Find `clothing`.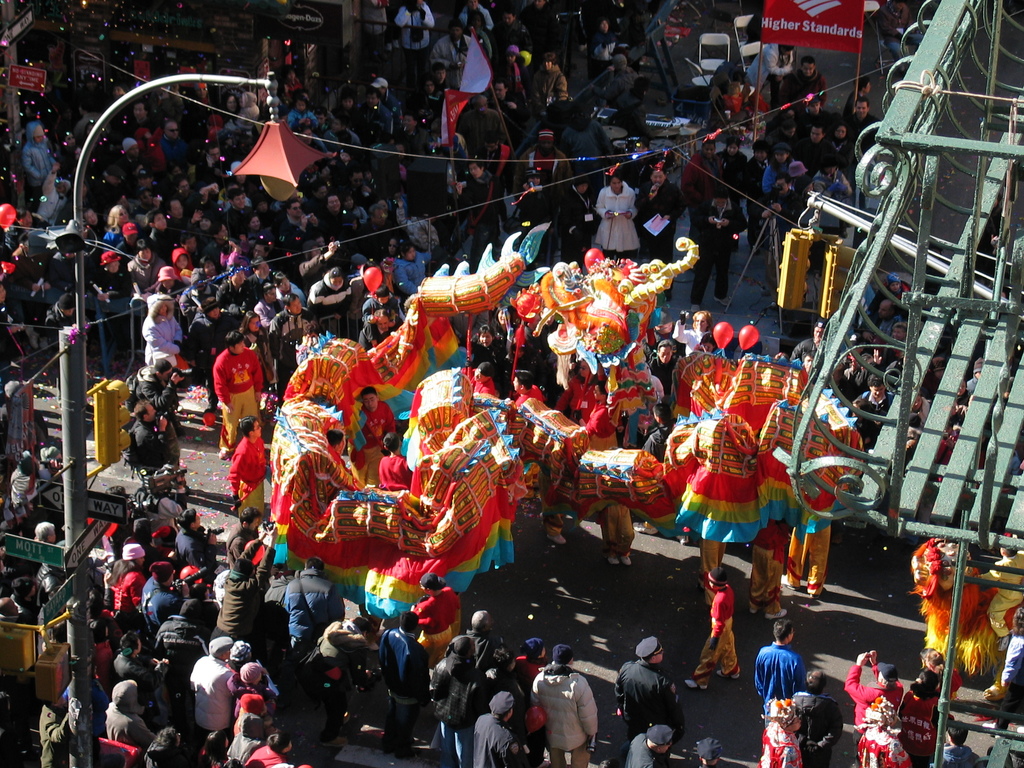
[174, 527, 210, 586].
